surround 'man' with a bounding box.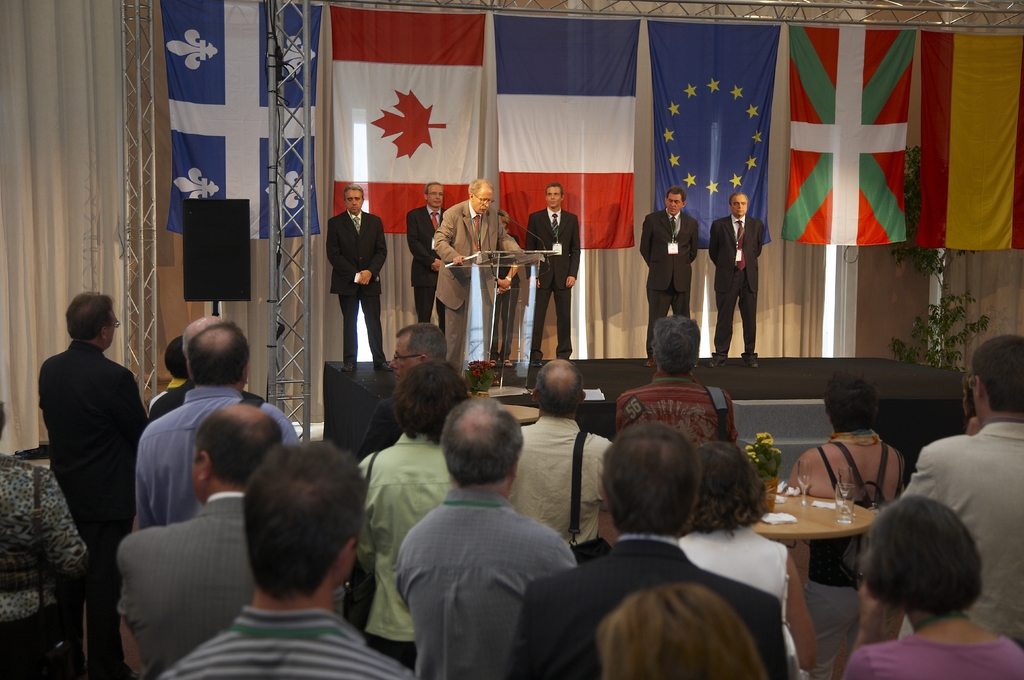
<region>371, 394, 593, 665</region>.
